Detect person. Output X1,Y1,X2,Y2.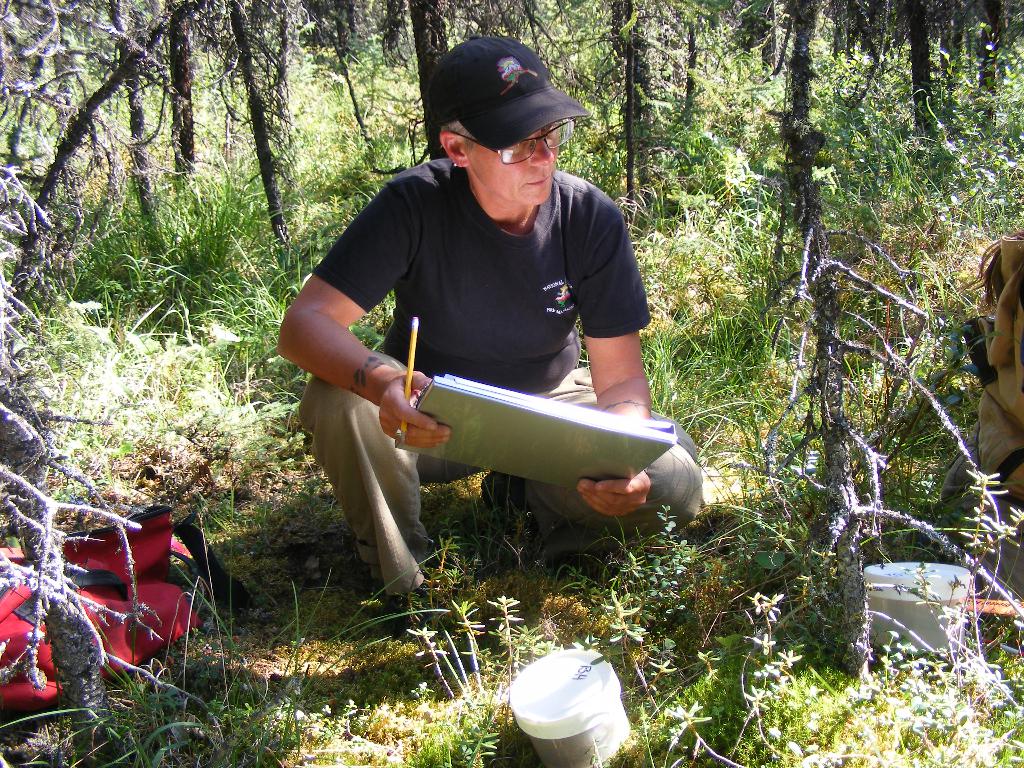
302,47,668,572.
